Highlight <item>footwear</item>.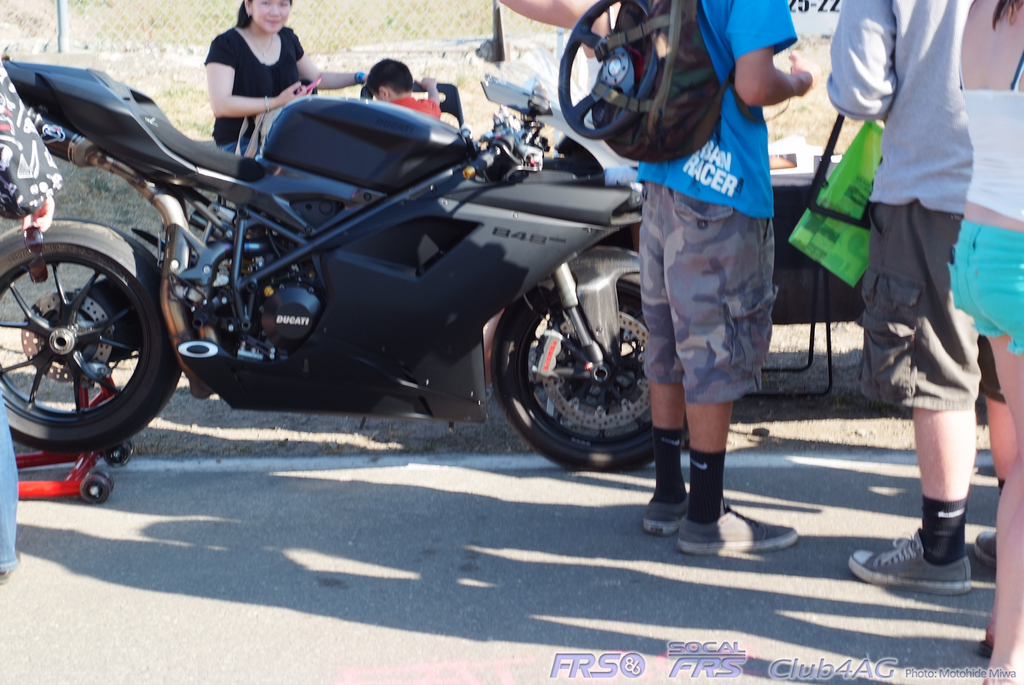
Highlighted region: l=675, t=504, r=803, b=556.
